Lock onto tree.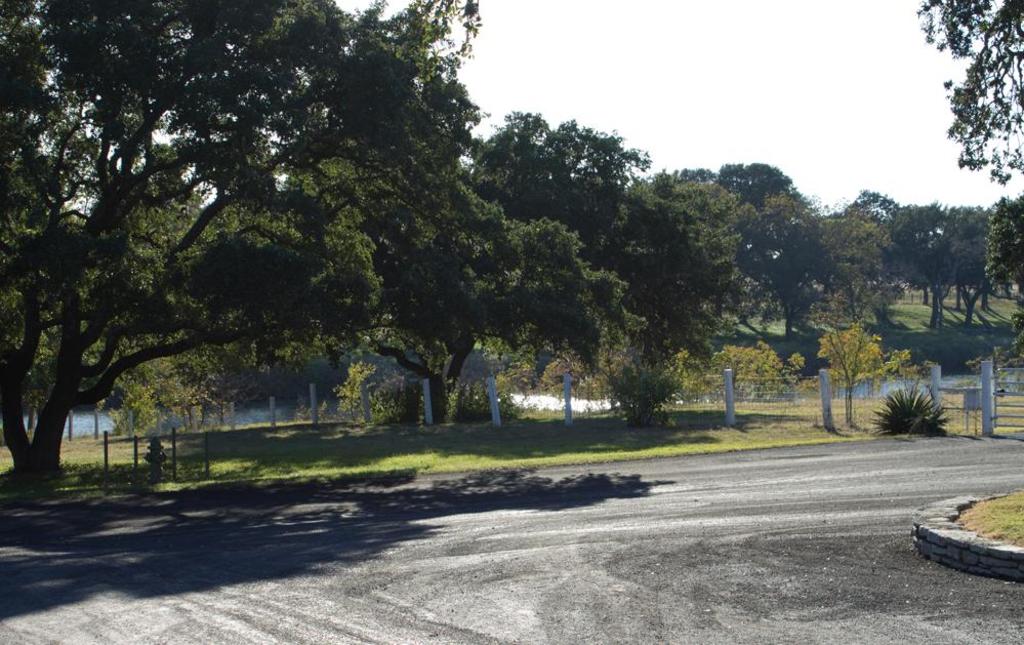
Locked: 450, 110, 660, 276.
